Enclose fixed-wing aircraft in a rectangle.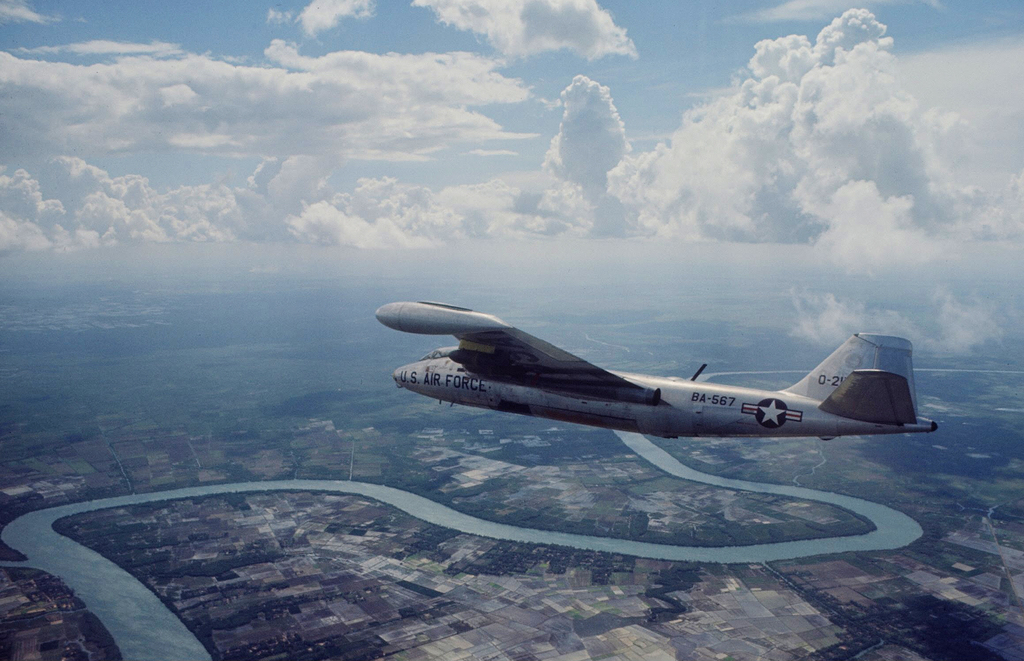
x1=376 y1=301 x2=926 y2=440.
